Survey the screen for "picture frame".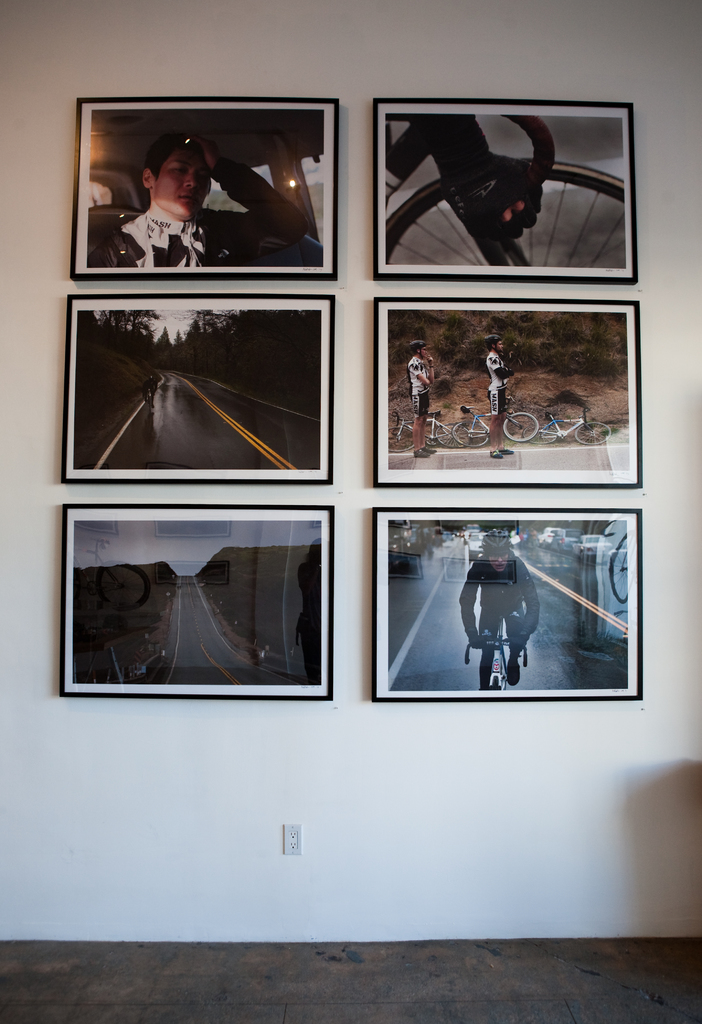
Survey found: [left=375, top=97, right=641, bottom=280].
